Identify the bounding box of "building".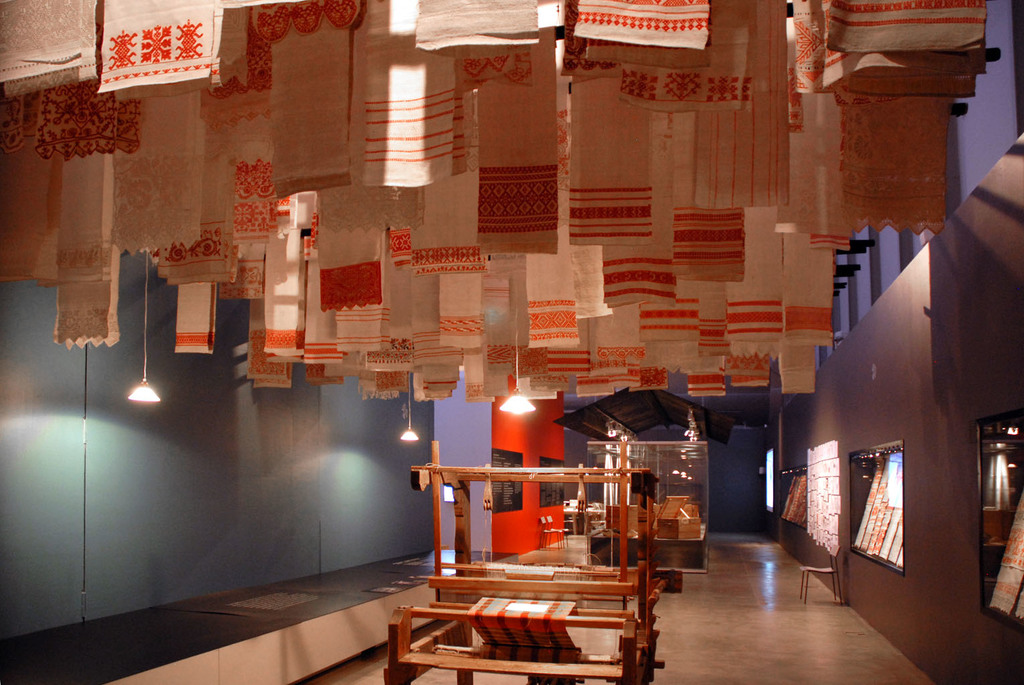
detection(0, 0, 1023, 672).
